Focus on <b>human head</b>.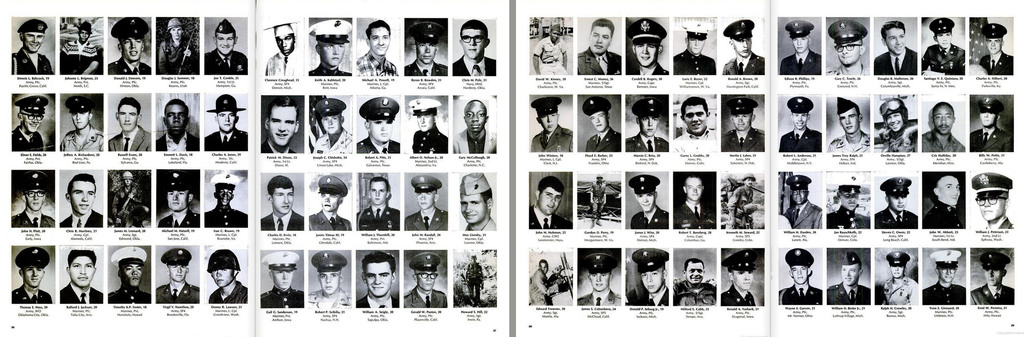
Focused at Rect(982, 22, 1008, 53).
